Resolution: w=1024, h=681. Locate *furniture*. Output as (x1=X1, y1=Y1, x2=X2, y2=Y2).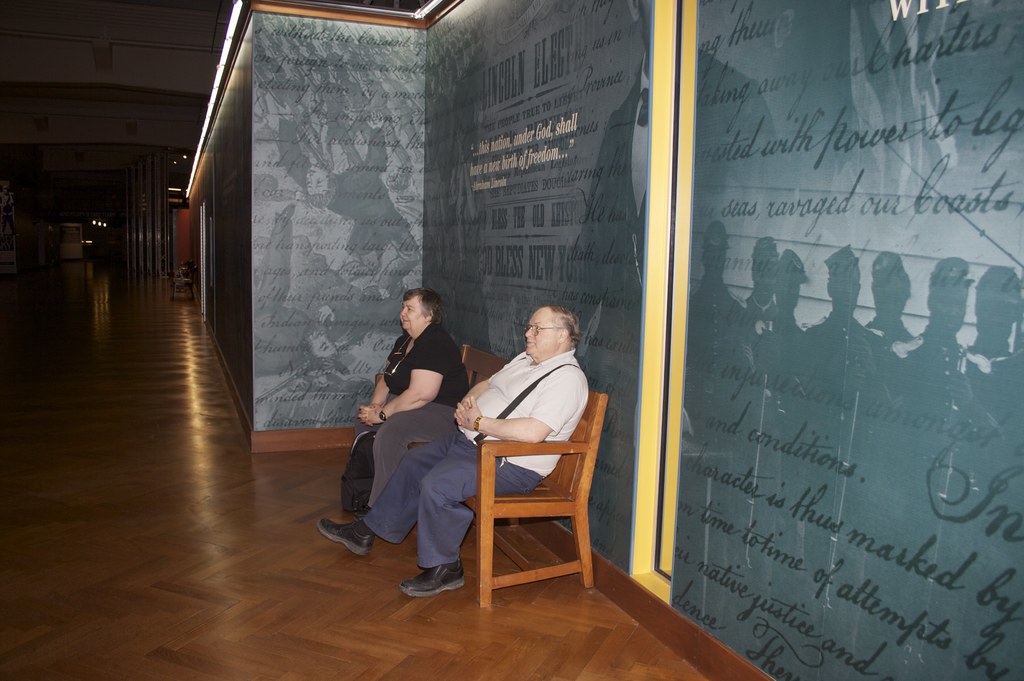
(x1=419, y1=343, x2=610, y2=621).
